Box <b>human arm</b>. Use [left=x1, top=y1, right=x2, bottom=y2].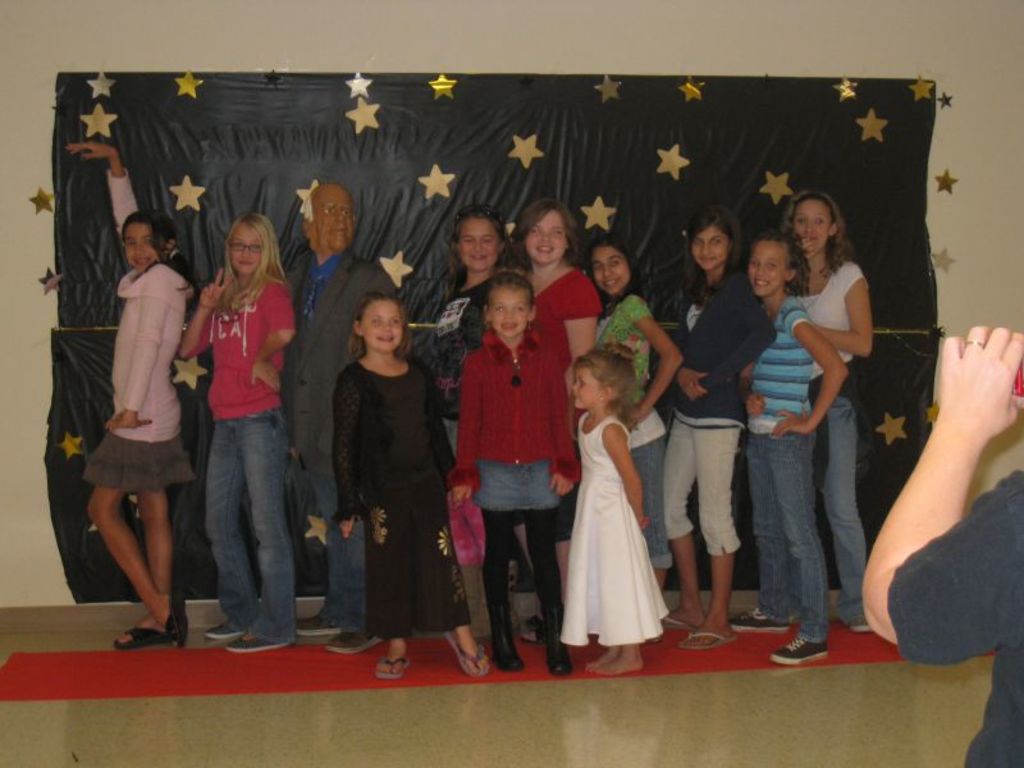
[left=771, top=305, right=847, bottom=442].
